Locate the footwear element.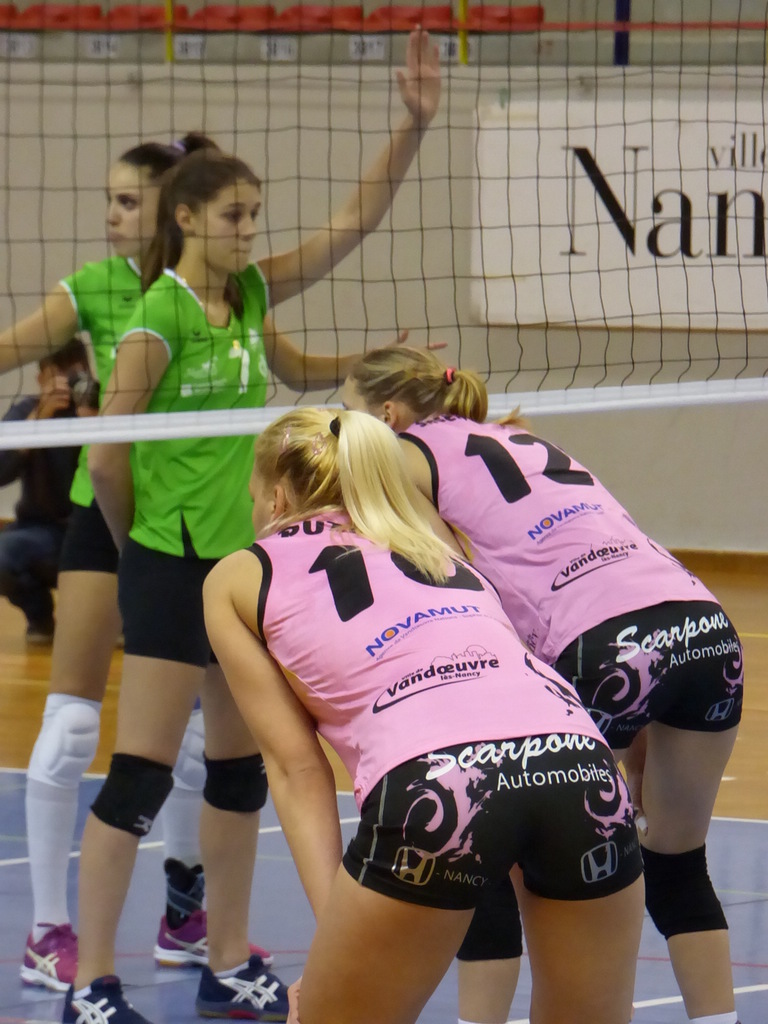
Element bbox: bbox(12, 924, 101, 989).
